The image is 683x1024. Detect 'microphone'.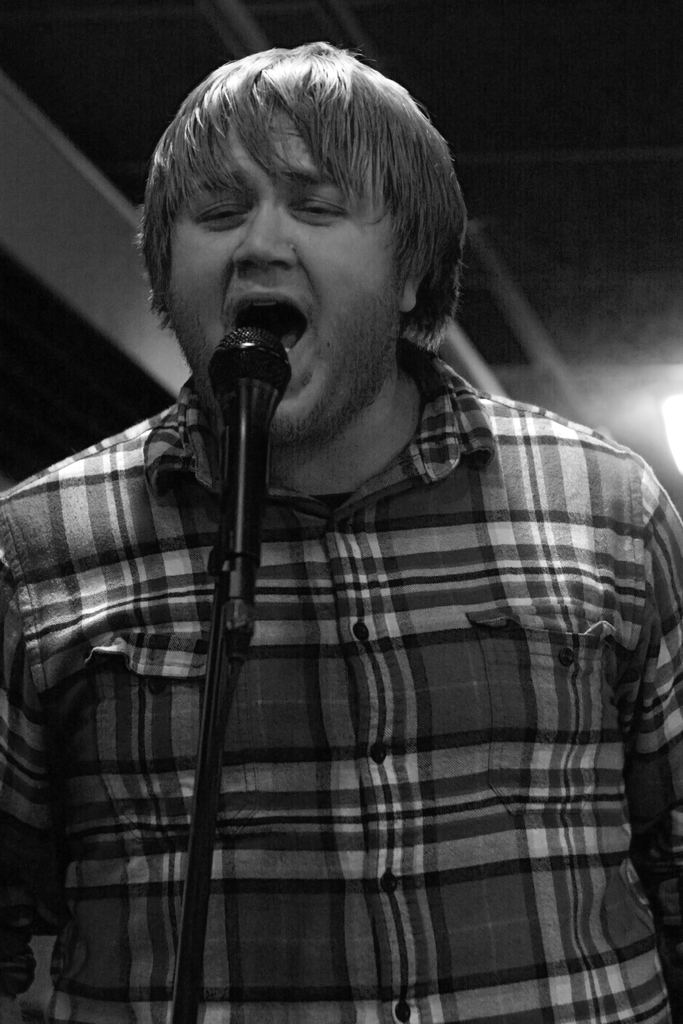
Detection: 208:319:295:646.
